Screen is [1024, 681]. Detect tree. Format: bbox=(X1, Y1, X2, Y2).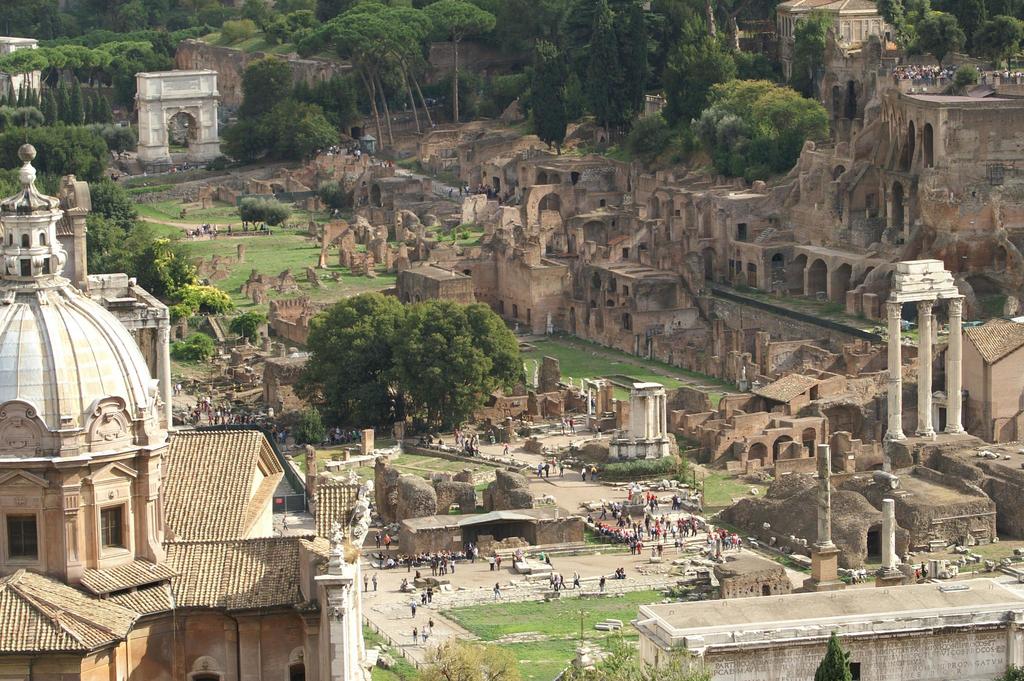
bbox=(299, 0, 499, 156).
